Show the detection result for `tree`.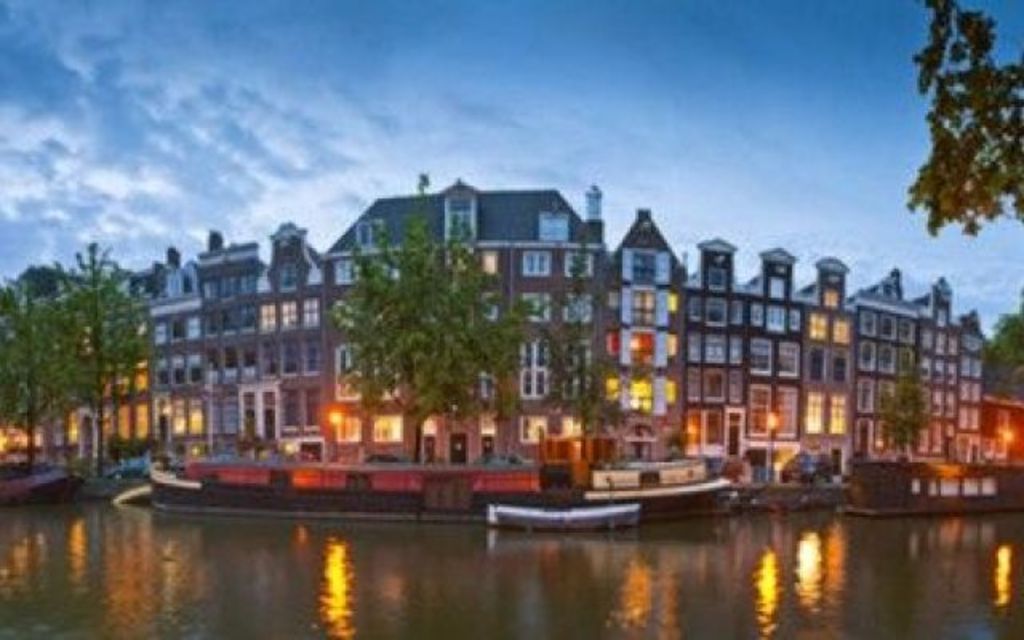
0/286/91/466.
